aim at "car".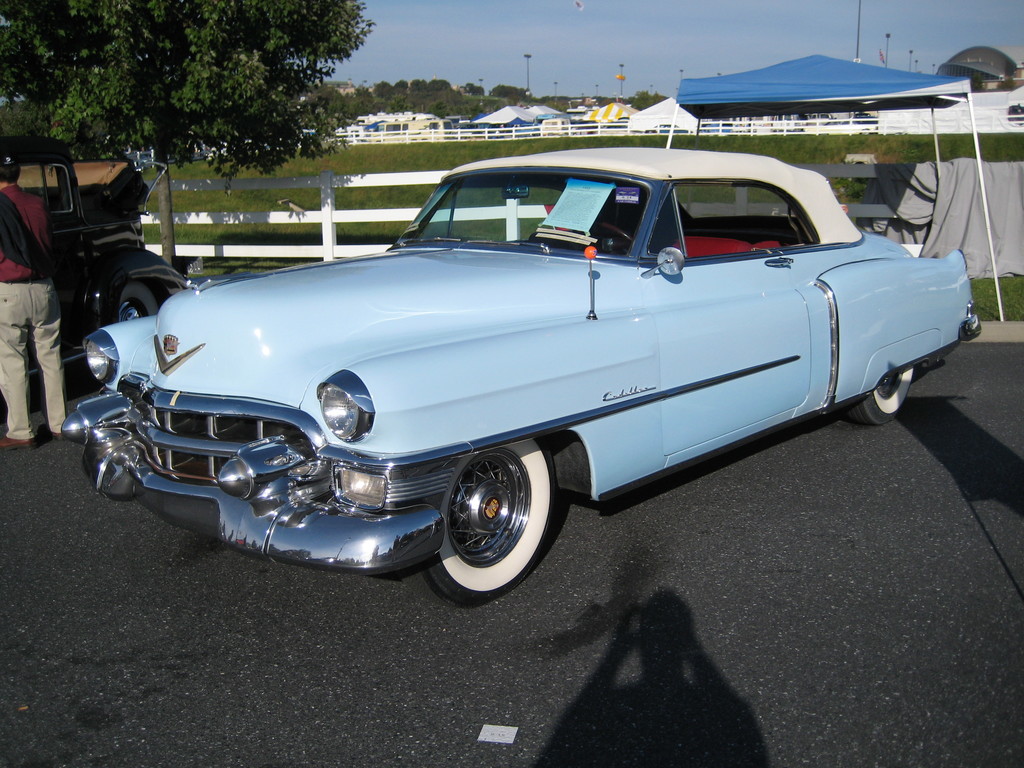
Aimed at Rect(60, 147, 981, 607).
